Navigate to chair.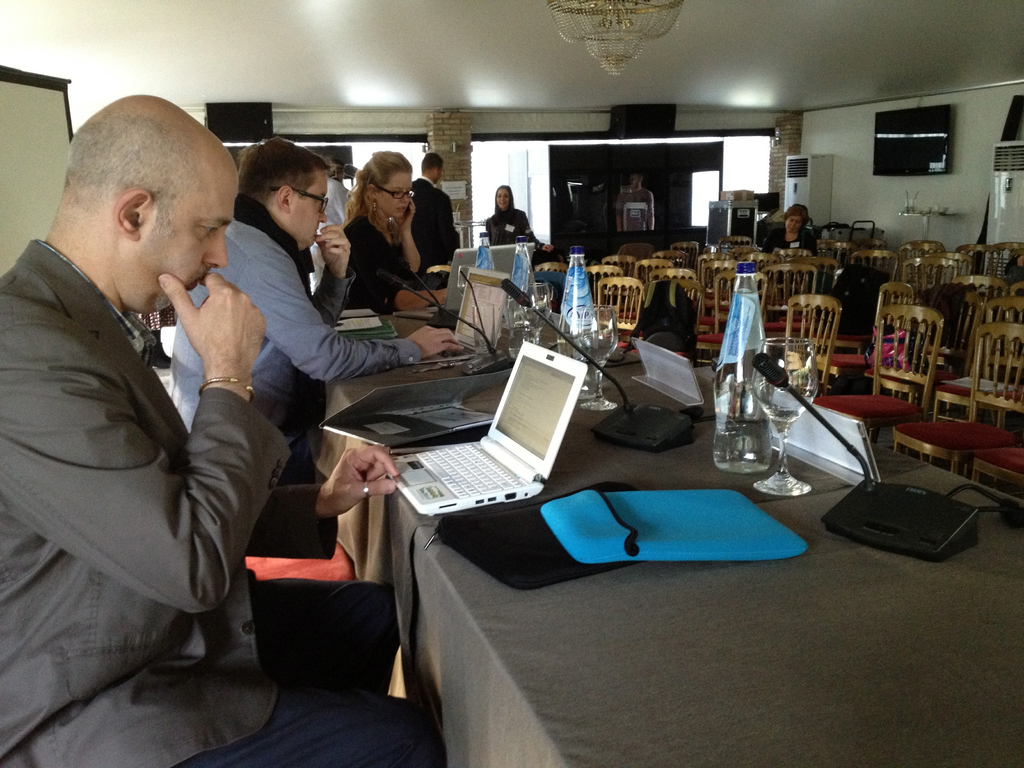
Navigation target: (left=623, top=254, right=682, bottom=339).
